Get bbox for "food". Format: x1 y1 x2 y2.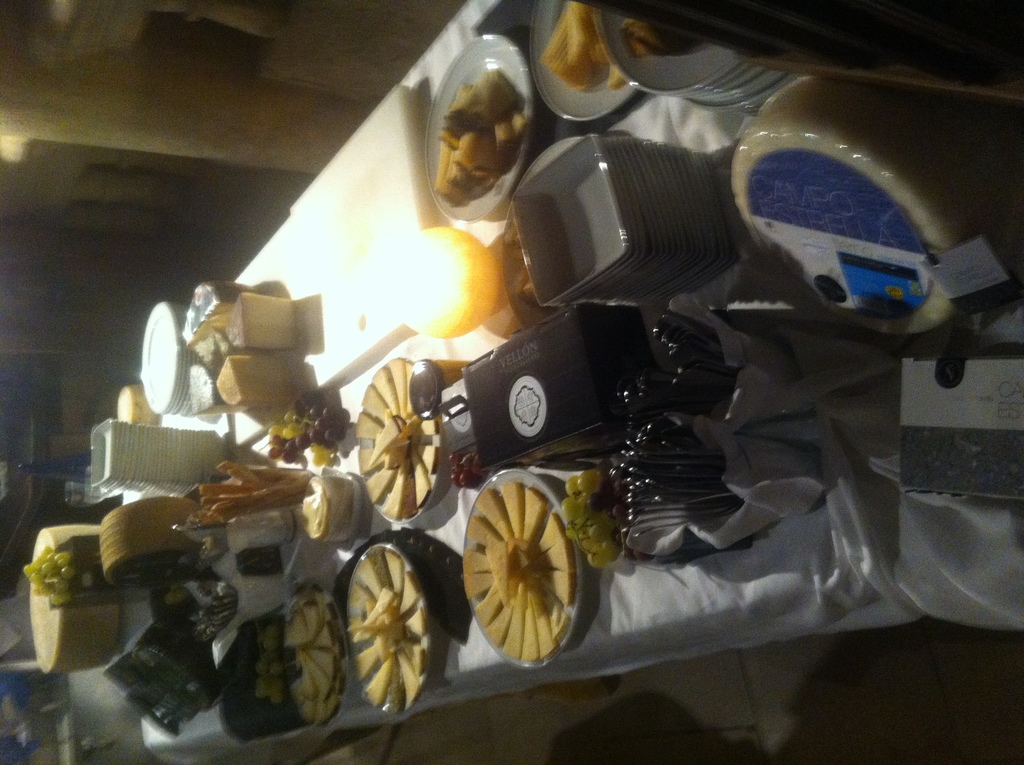
345 545 421 713.
